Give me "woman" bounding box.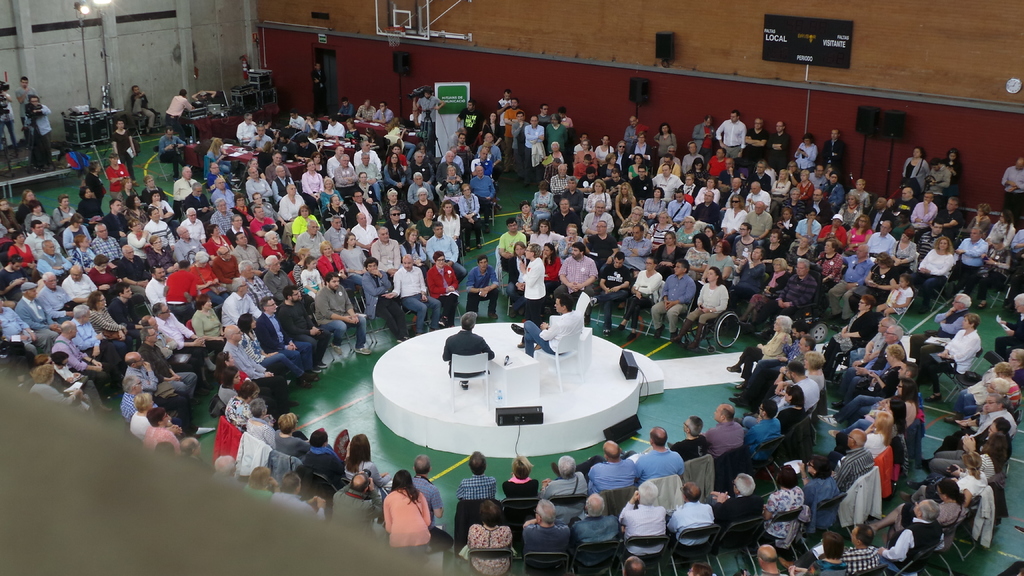
[left=618, top=258, right=662, bottom=342].
